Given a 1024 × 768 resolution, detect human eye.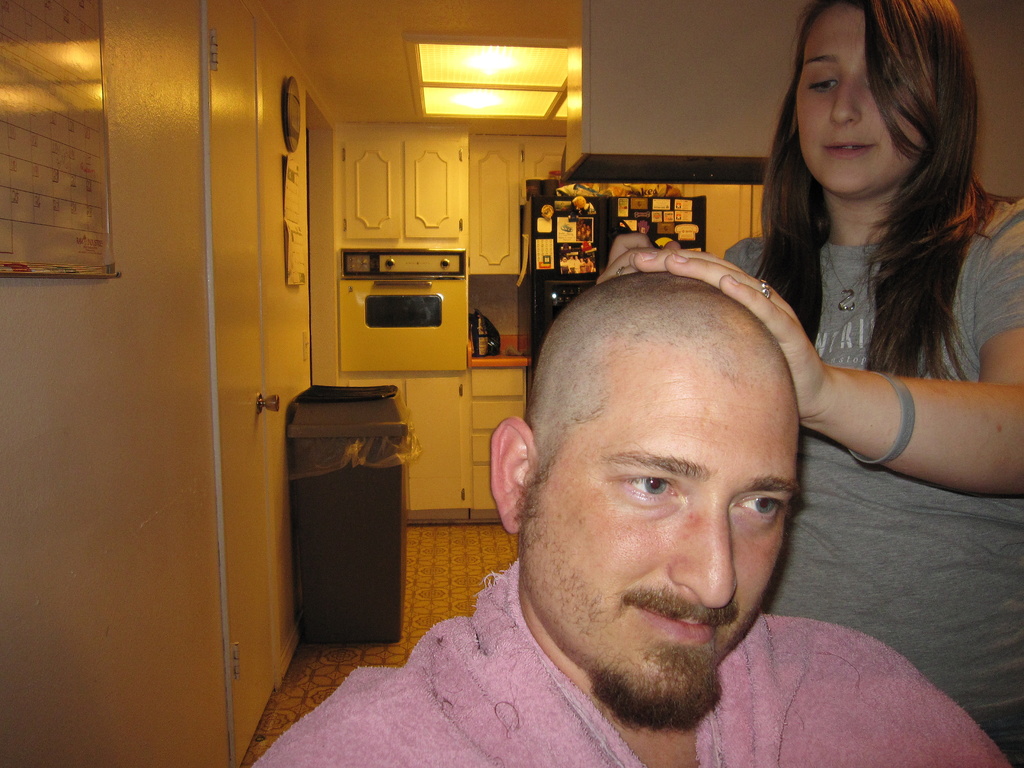
(730,486,788,526).
